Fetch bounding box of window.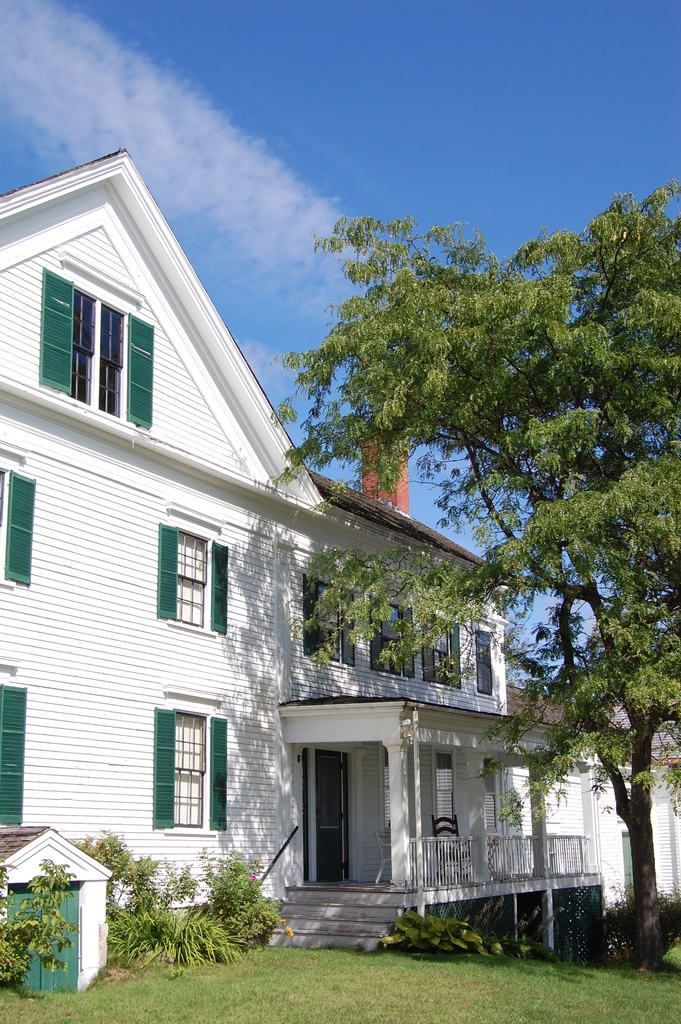
Bbox: [372,595,417,667].
